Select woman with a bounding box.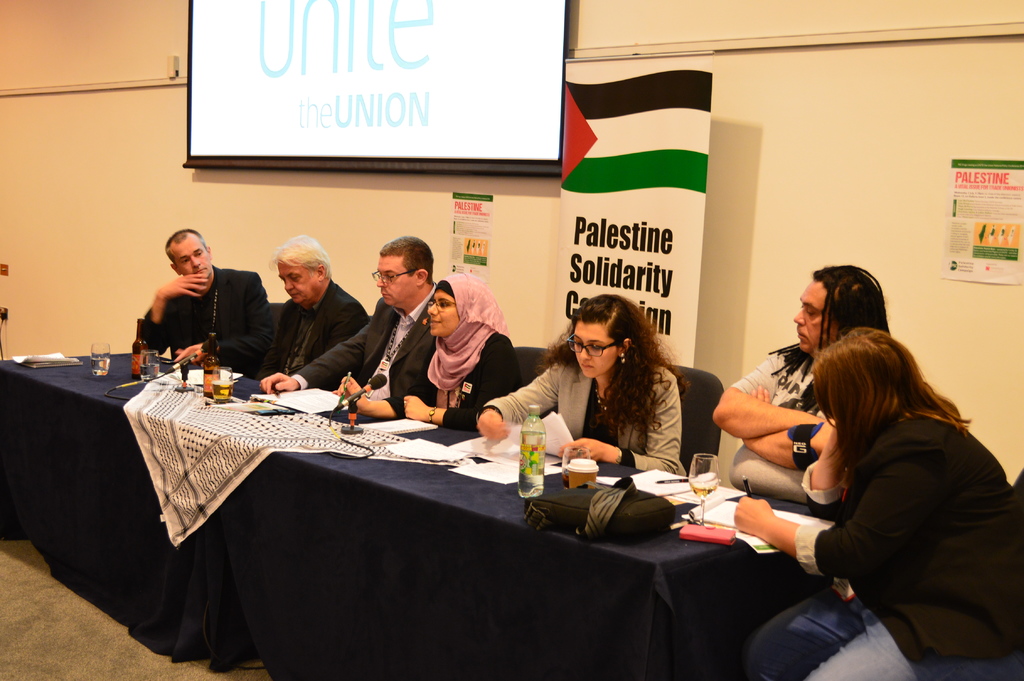
locate(335, 271, 521, 433).
